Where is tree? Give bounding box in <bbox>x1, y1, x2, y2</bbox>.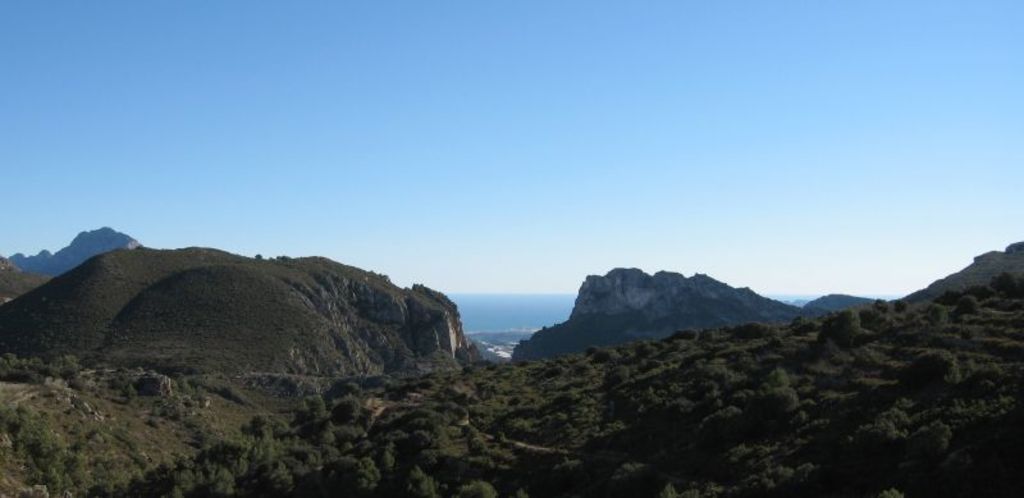
<bbox>764, 365, 791, 387</bbox>.
